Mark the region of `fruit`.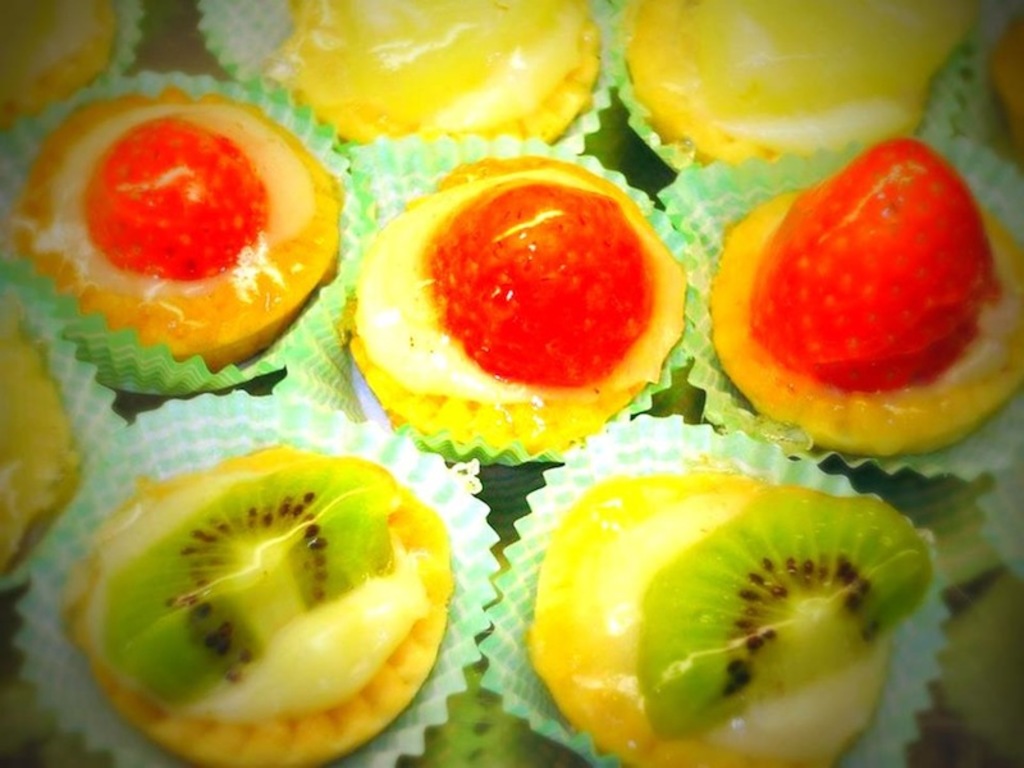
Region: <bbox>749, 133, 1000, 398</bbox>.
